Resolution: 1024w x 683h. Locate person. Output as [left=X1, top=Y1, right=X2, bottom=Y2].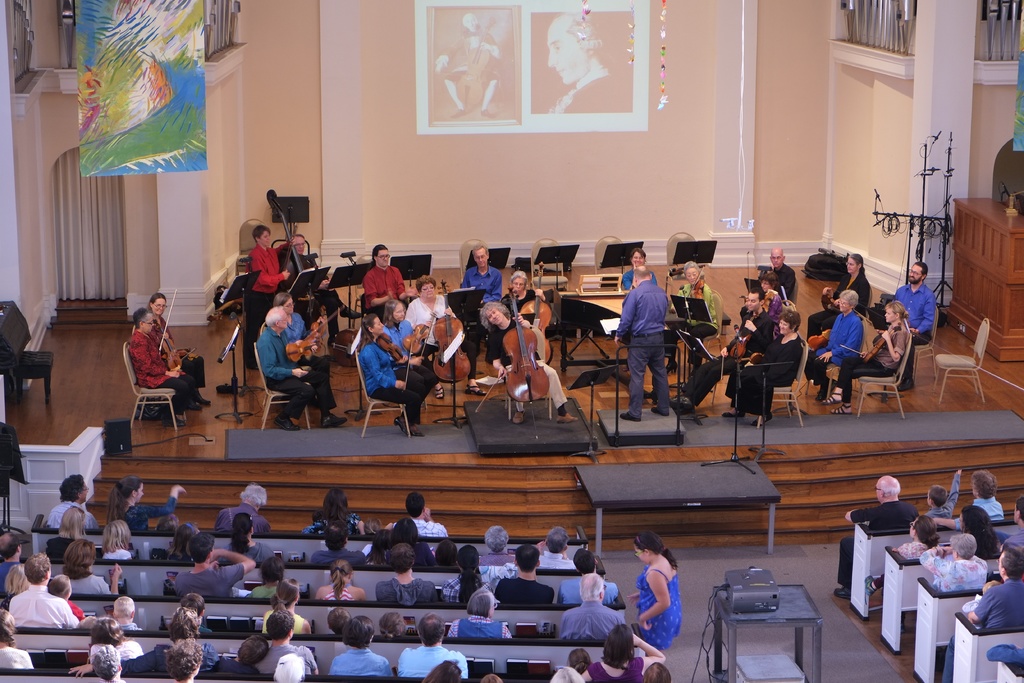
[left=495, top=539, right=556, bottom=603].
